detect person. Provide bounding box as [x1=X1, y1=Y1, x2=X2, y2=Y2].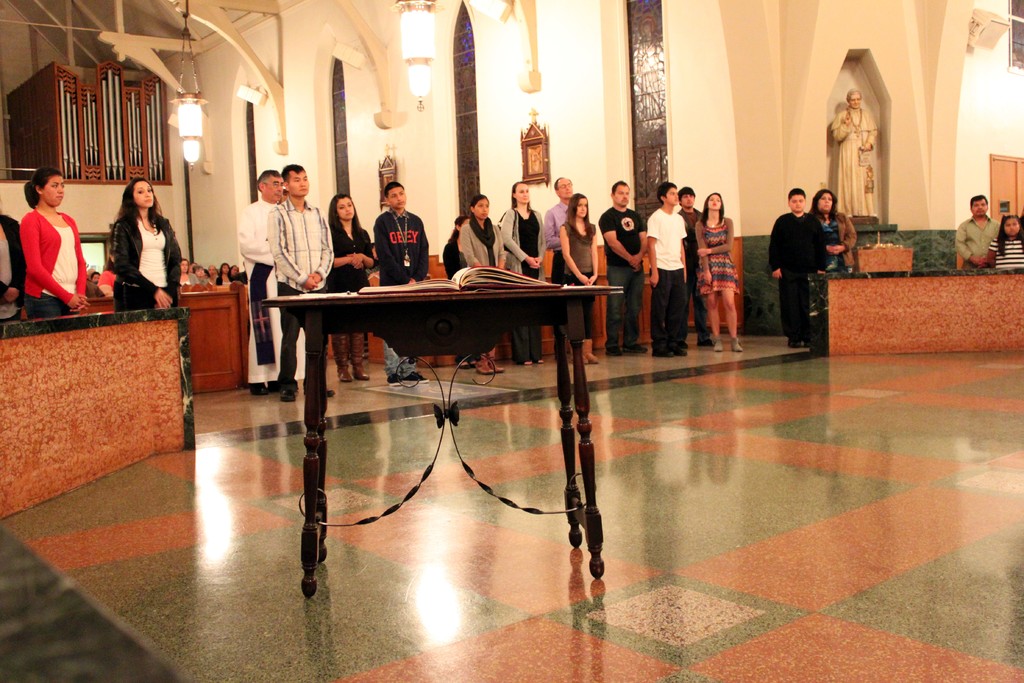
[x1=270, y1=161, x2=336, y2=404].
